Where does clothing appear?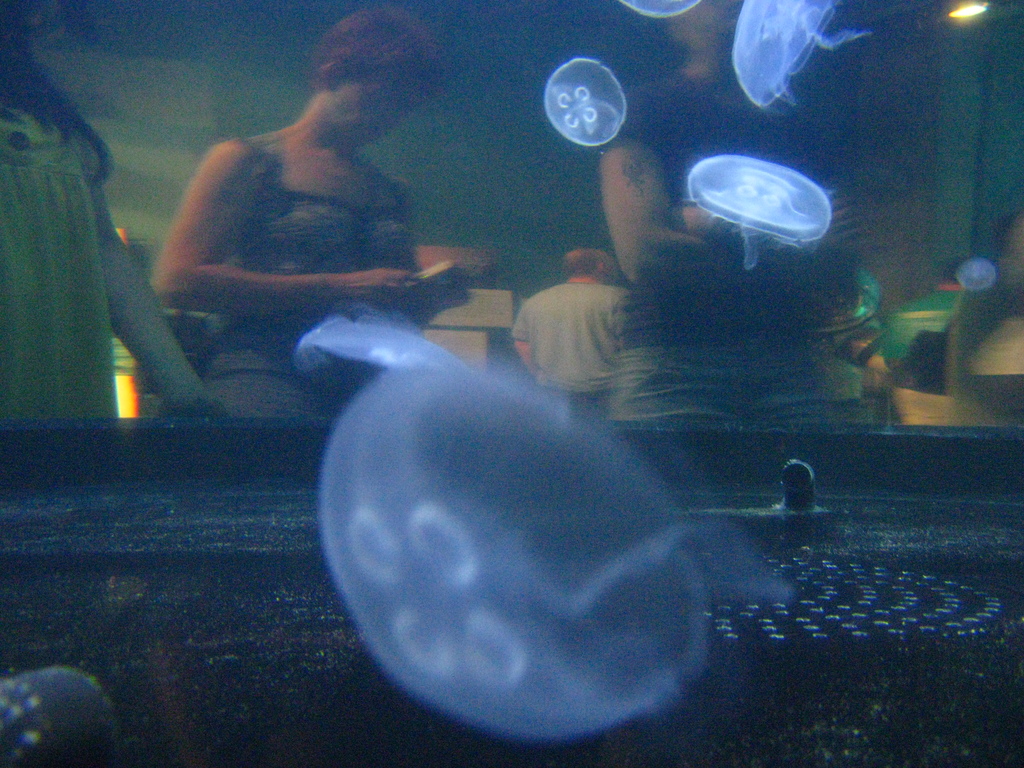
Appears at (x1=196, y1=129, x2=458, y2=446).
